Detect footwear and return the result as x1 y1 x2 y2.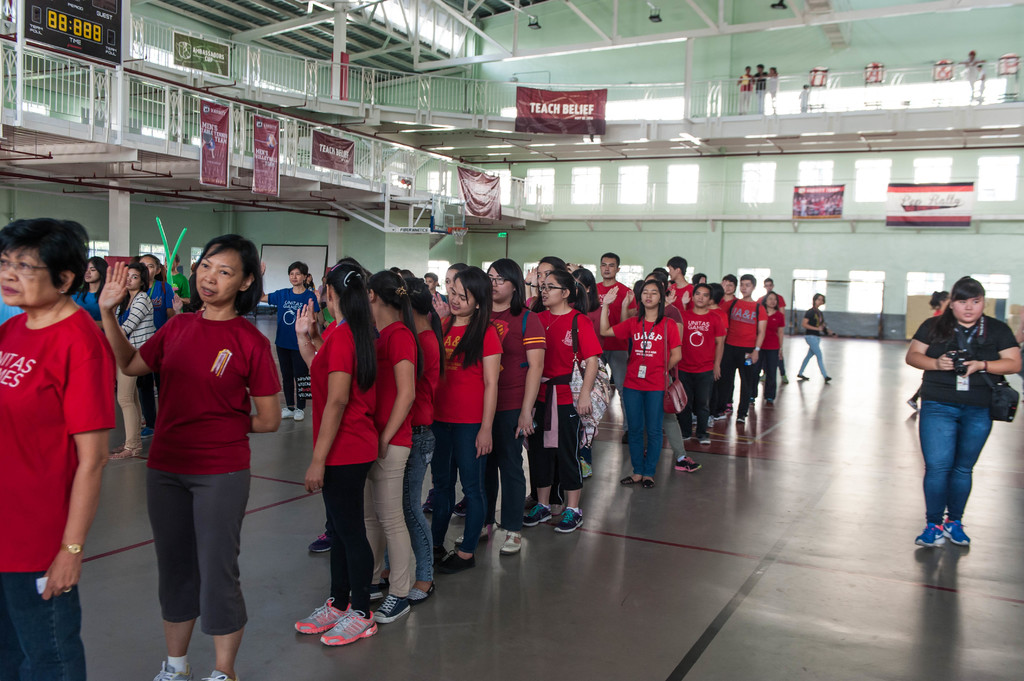
294 408 306 421.
